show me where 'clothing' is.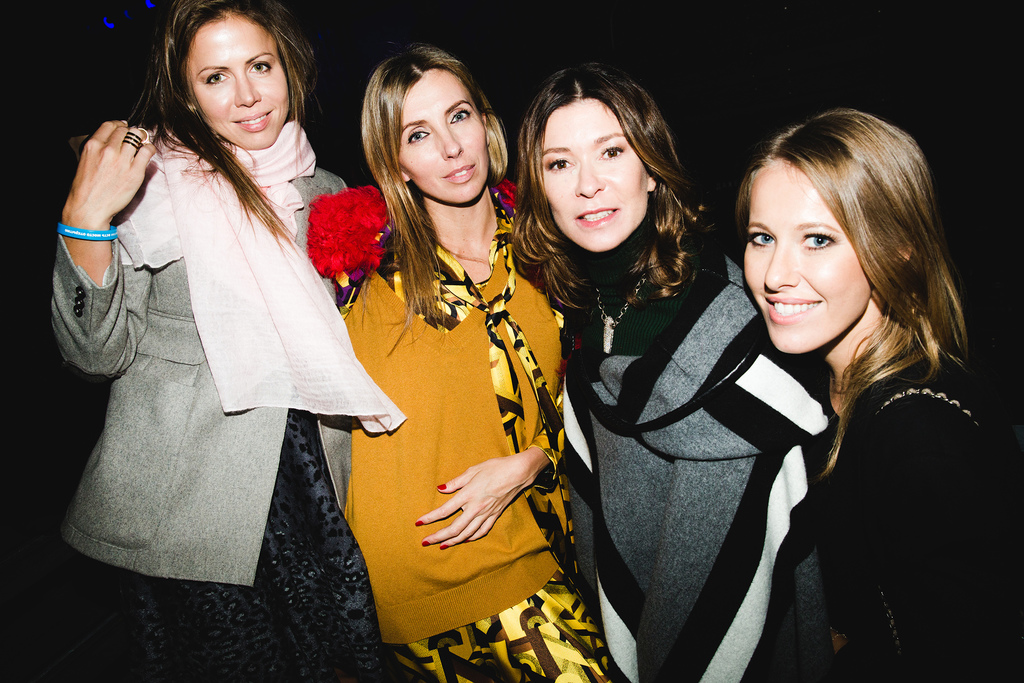
'clothing' is at region(561, 235, 851, 682).
